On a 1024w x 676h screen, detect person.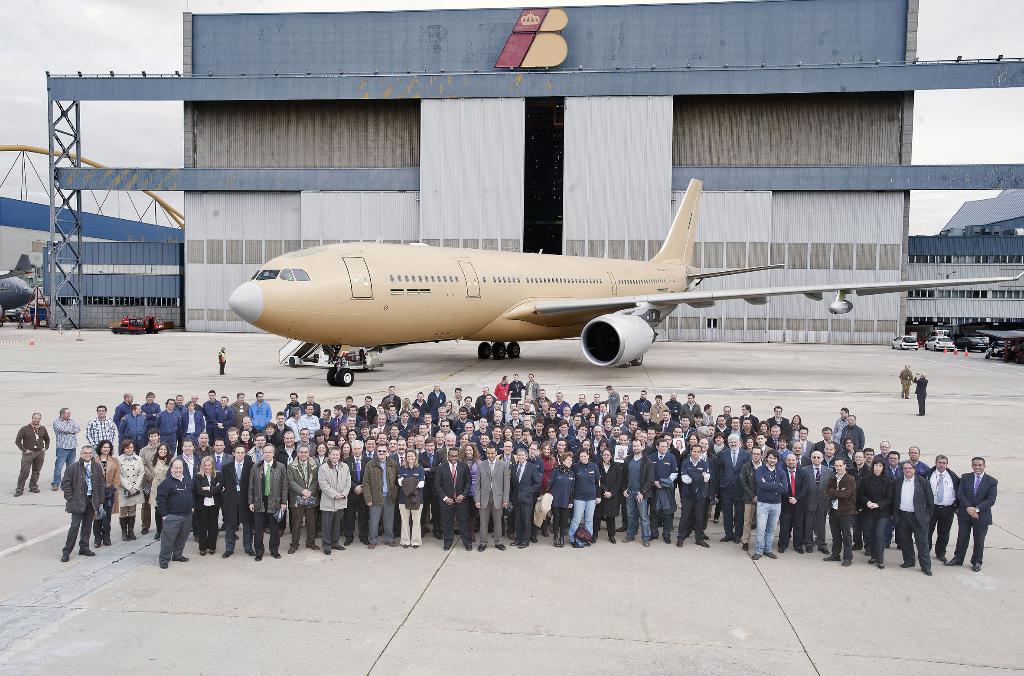
<bbox>558, 418, 573, 440</bbox>.
